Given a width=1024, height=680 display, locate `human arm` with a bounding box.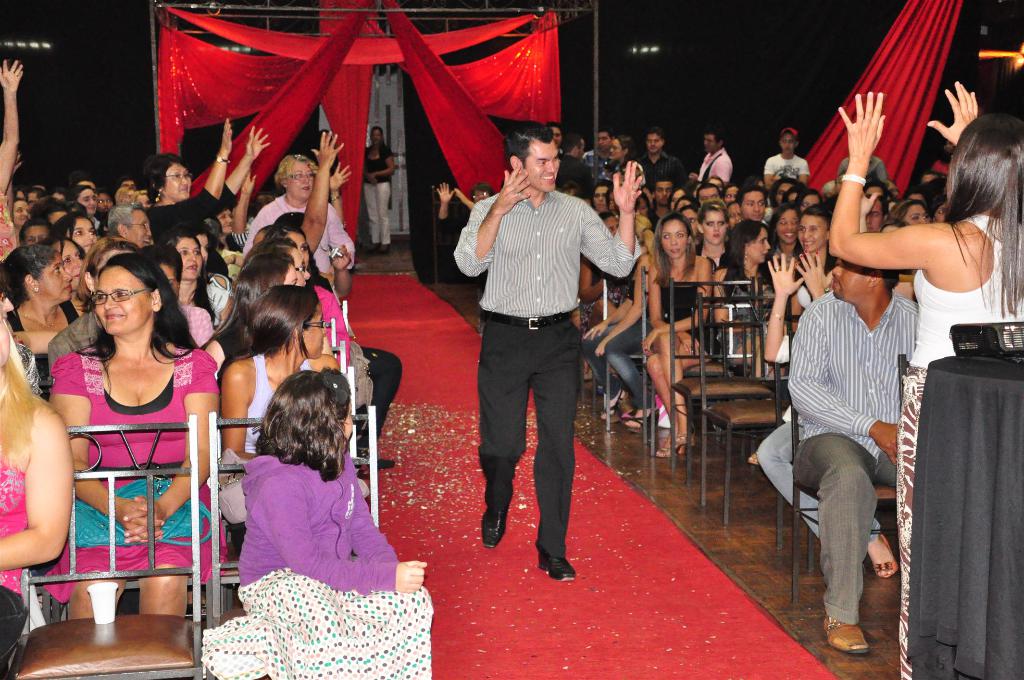
Located: [641, 255, 715, 355].
